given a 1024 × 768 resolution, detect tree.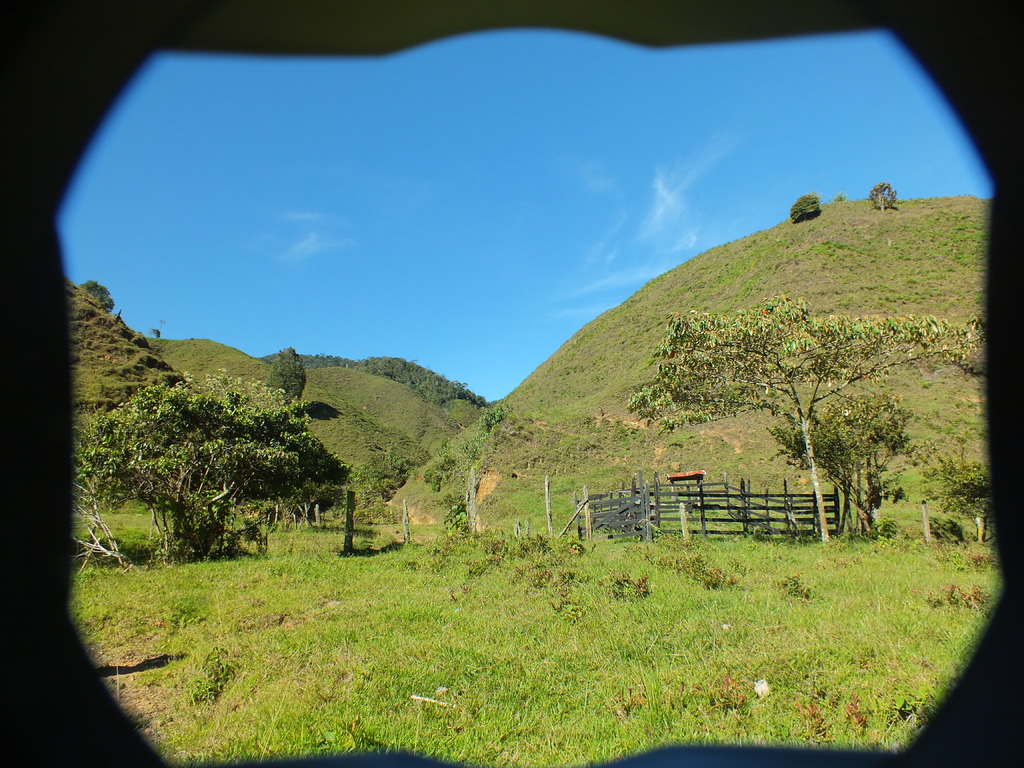
<bbox>257, 344, 307, 400</bbox>.
